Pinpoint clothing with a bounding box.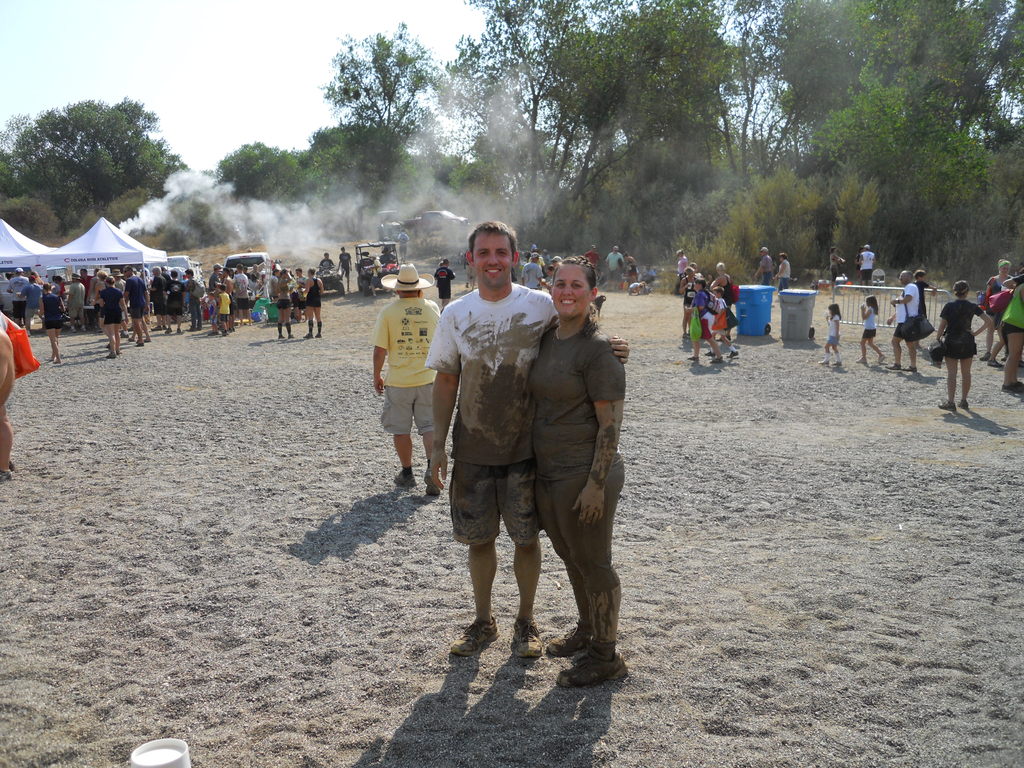
(left=184, top=275, right=198, bottom=327).
